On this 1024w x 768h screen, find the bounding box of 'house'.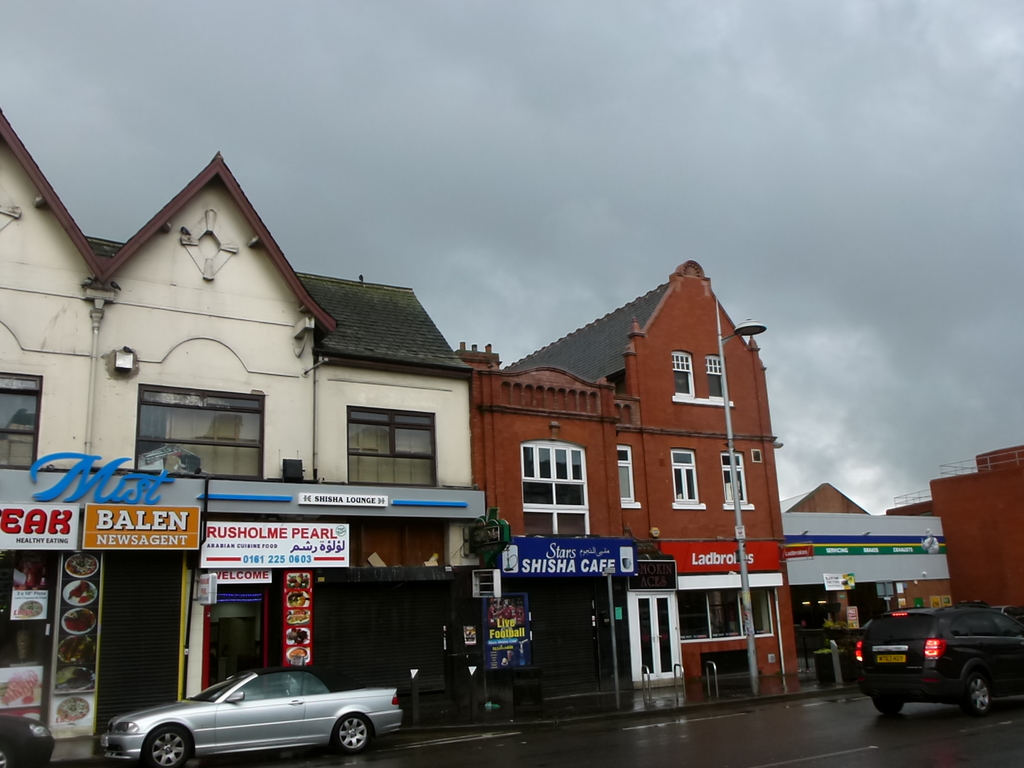
Bounding box: [x1=780, y1=478, x2=954, y2=692].
